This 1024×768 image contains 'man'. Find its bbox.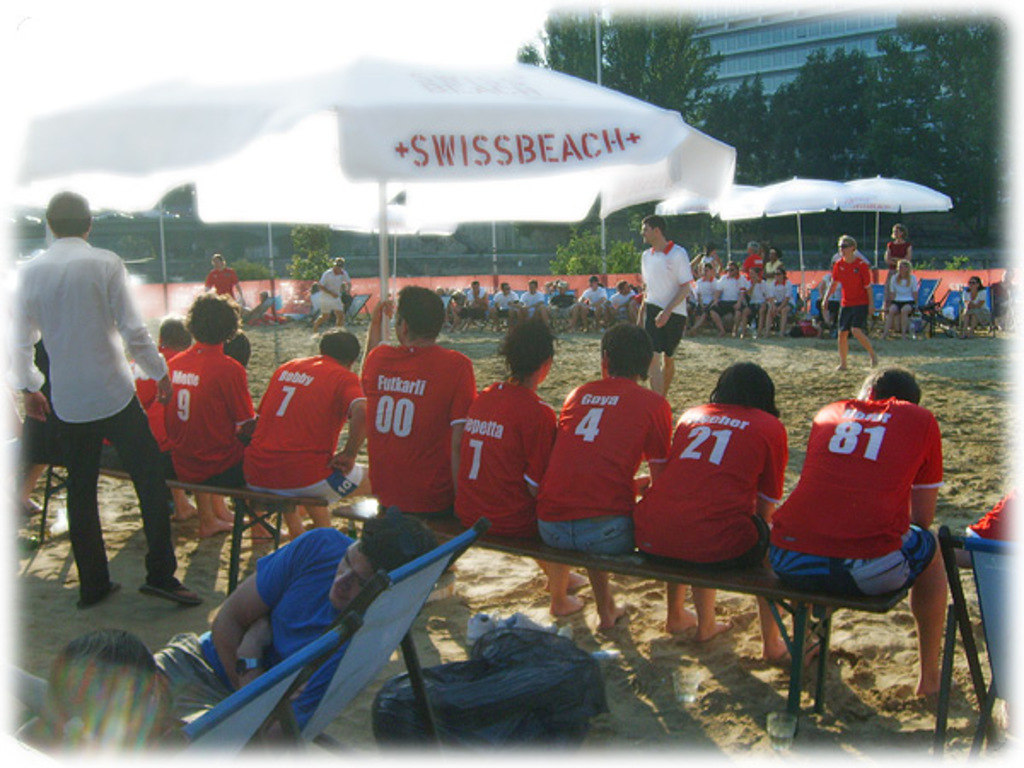
(left=201, top=253, right=246, bottom=304).
